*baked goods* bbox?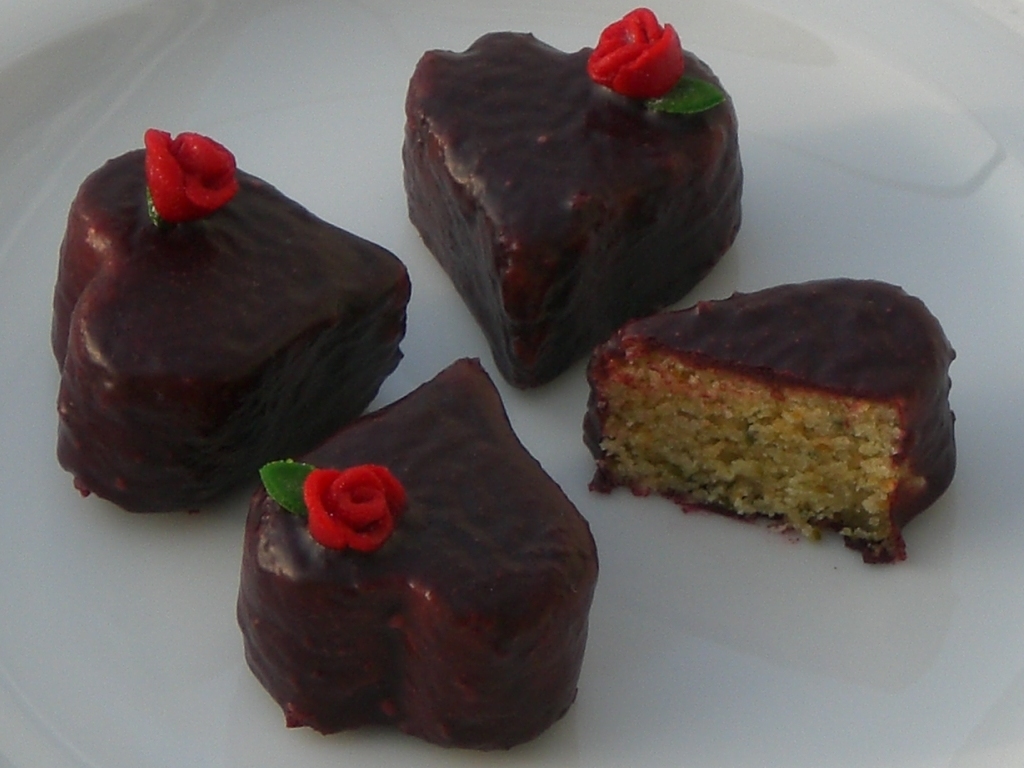
x1=56, y1=124, x2=413, y2=515
